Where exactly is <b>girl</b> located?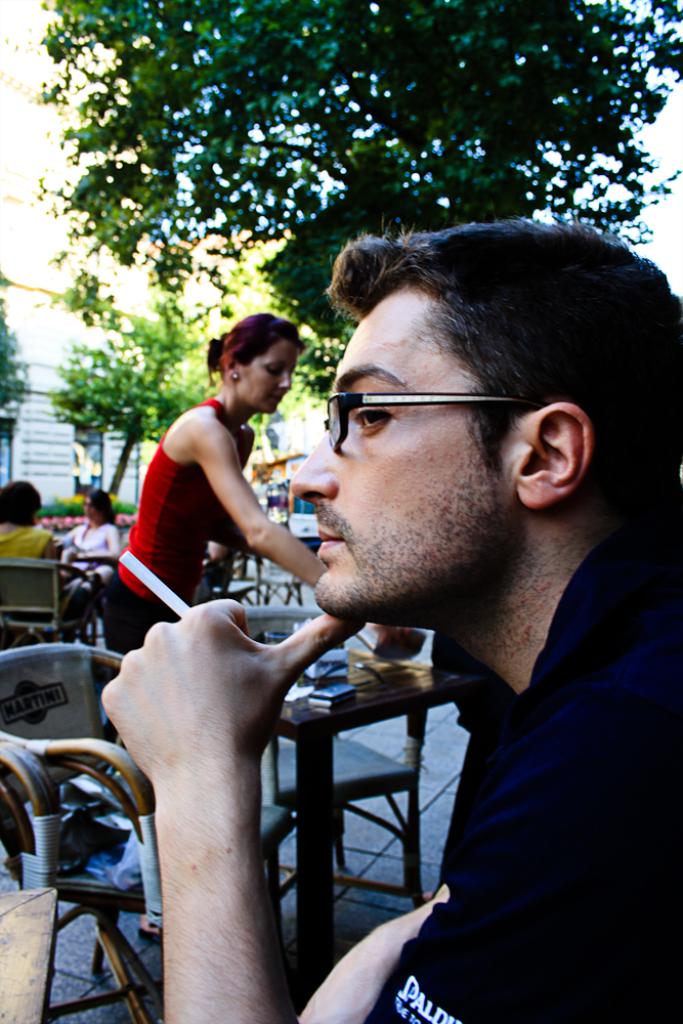
Its bounding box is bbox=[62, 487, 122, 588].
